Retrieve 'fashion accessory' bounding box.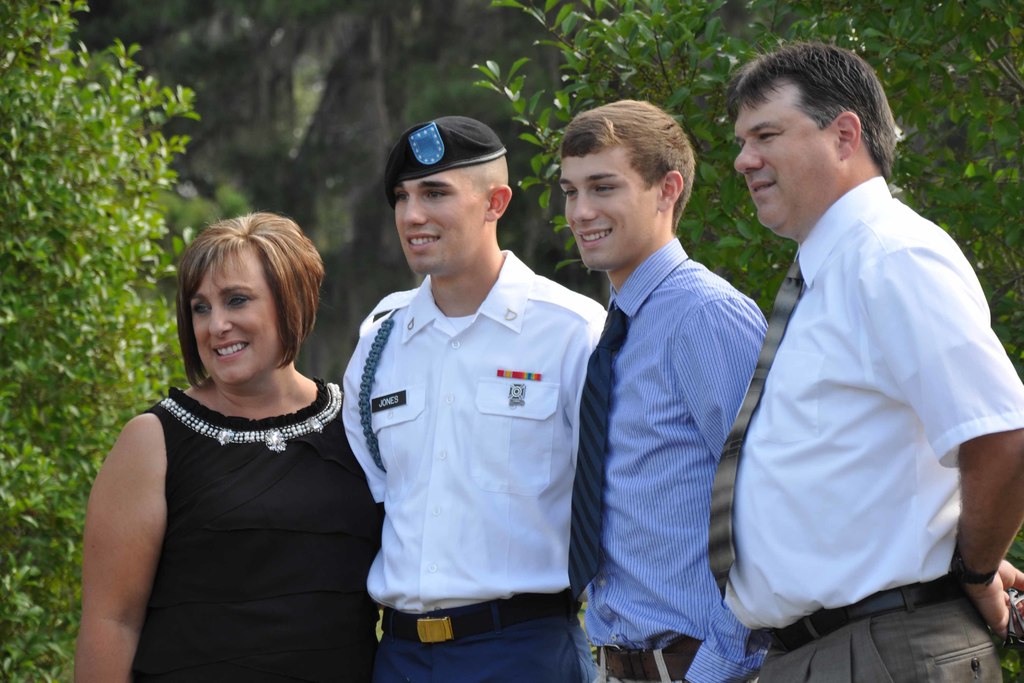
Bounding box: crop(709, 255, 805, 608).
